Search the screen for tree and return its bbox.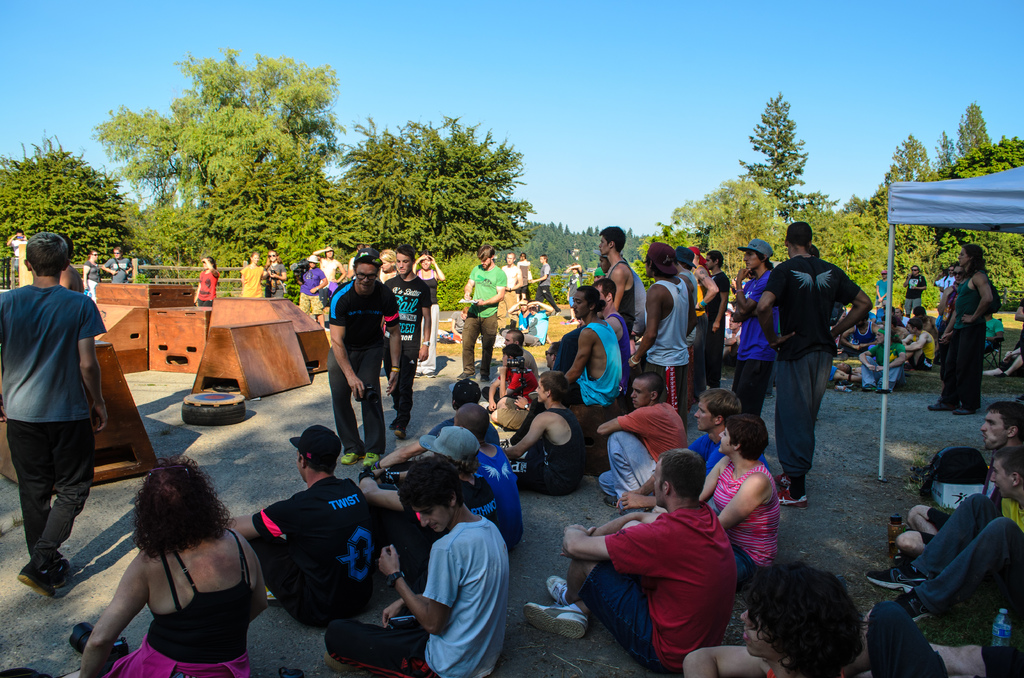
Found: (x1=740, y1=95, x2=816, y2=207).
